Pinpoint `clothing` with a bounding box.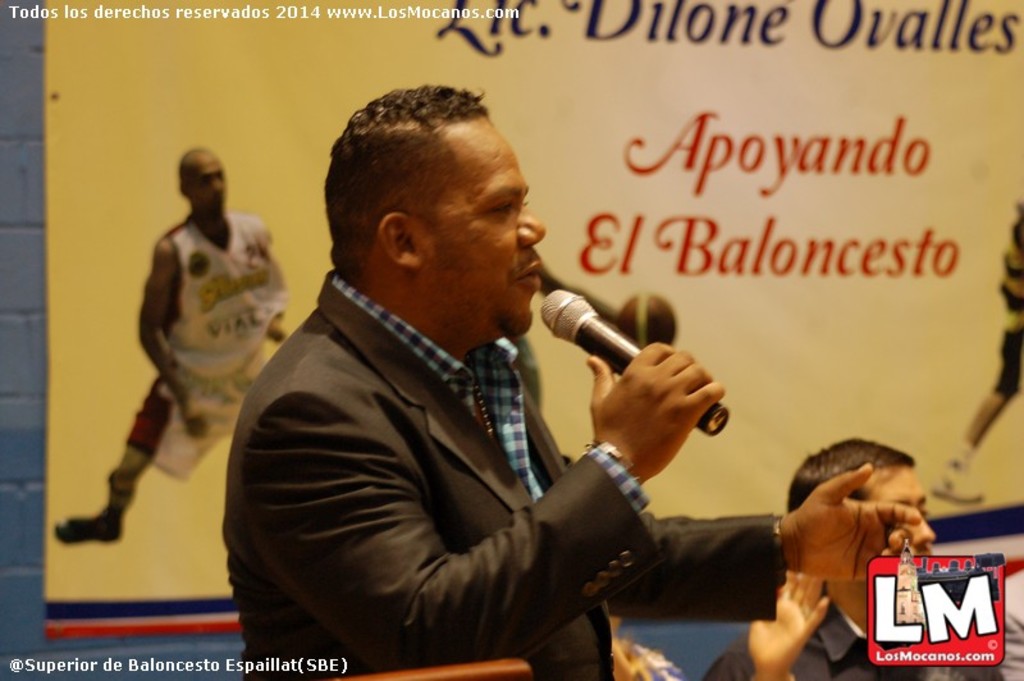
select_region(207, 230, 762, 673).
